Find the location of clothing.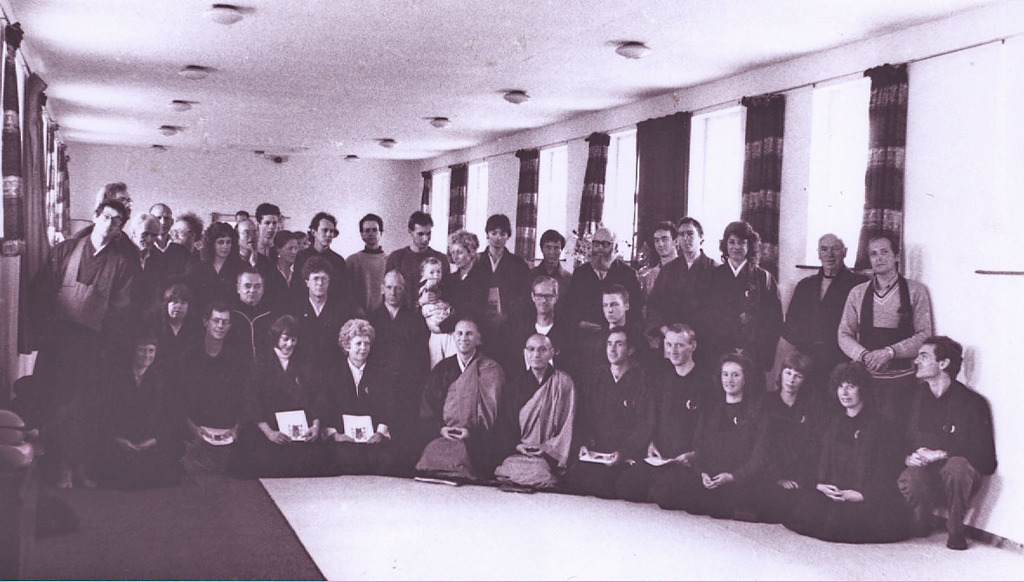
Location: bbox=[163, 250, 191, 292].
